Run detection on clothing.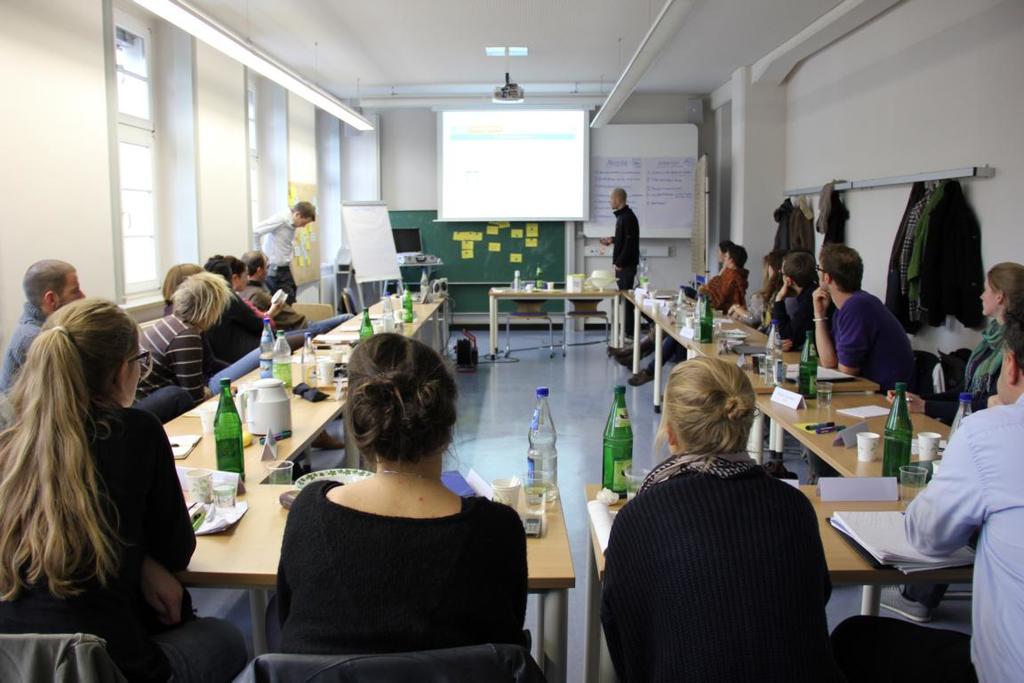
Result: left=128, top=315, right=207, bottom=417.
